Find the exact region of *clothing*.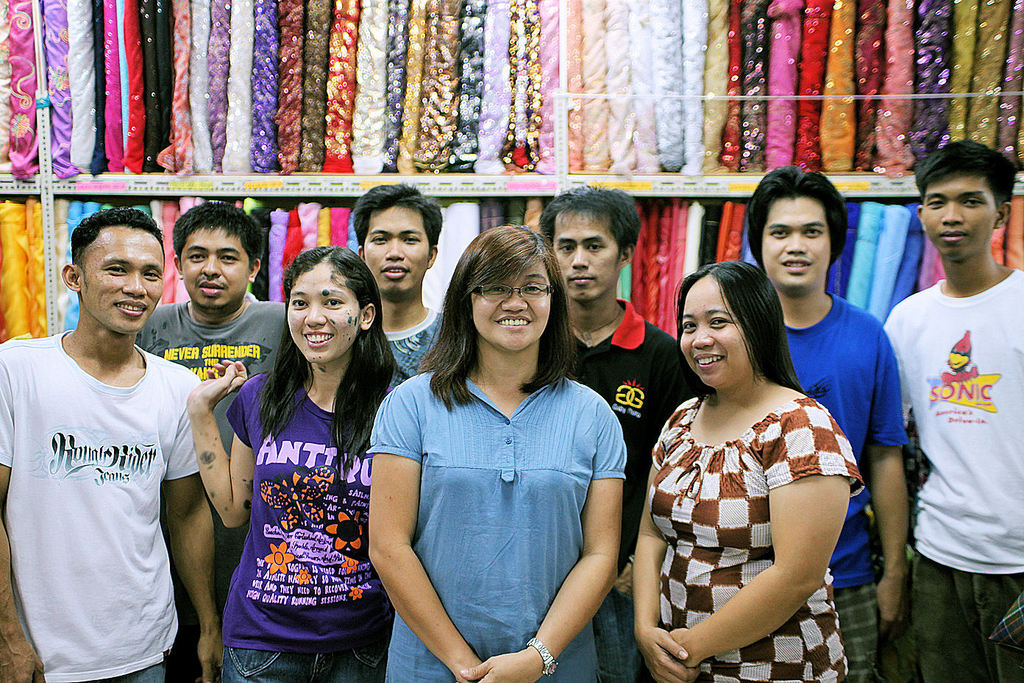
Exact region: crop(558, 294, 708, 682).
